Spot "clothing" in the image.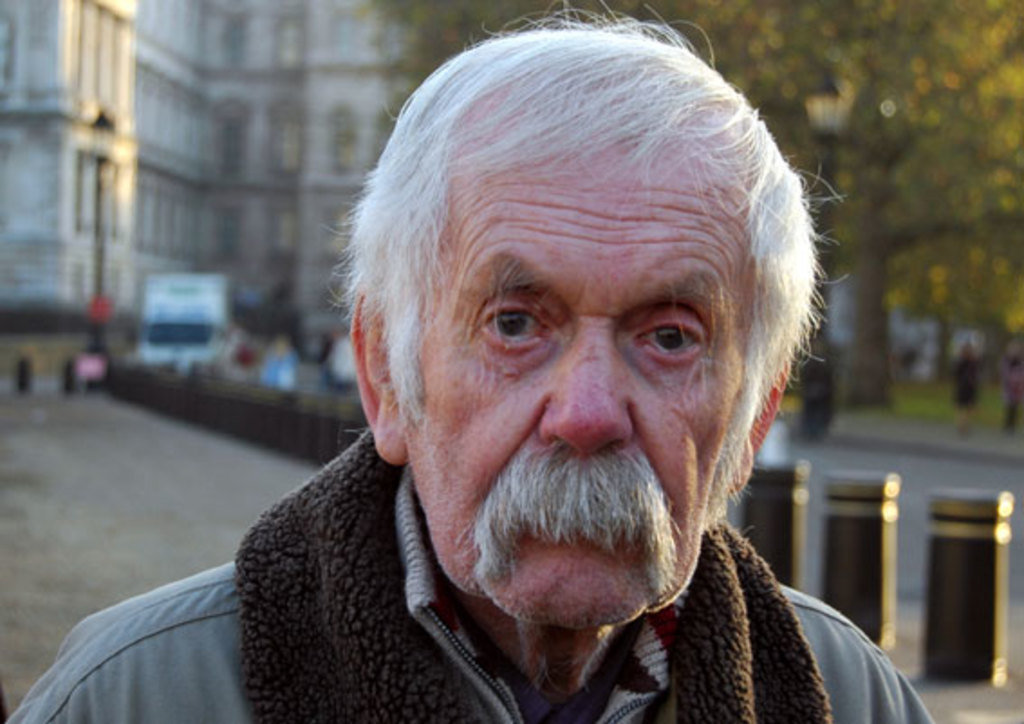
"clothing" found at <region>329, 329, 358, 397</region>.
